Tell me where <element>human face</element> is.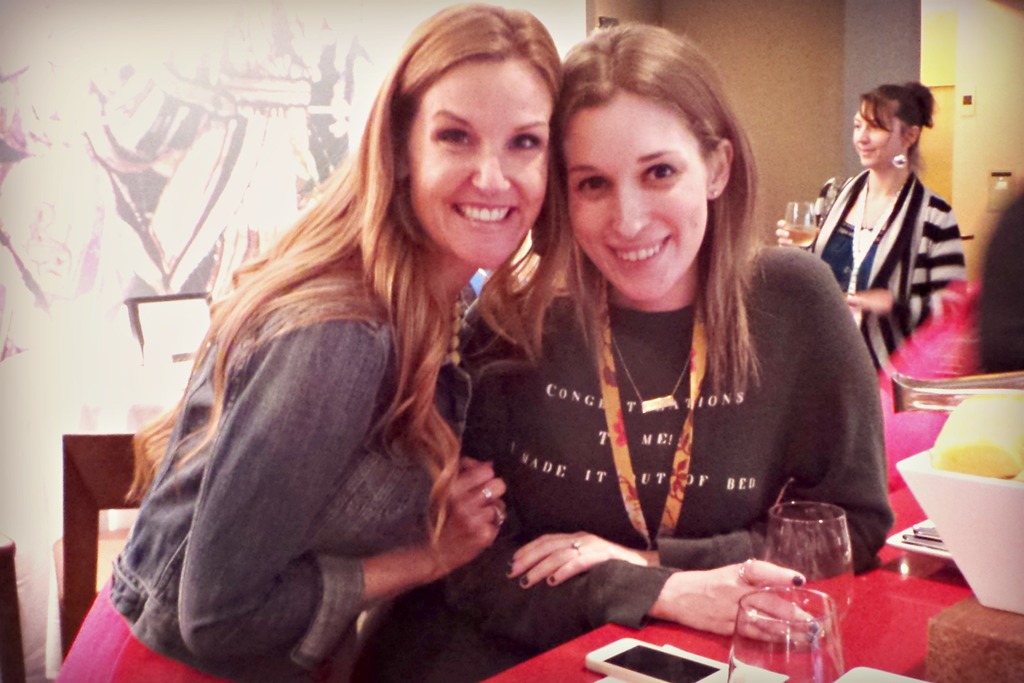
<element>human face</element> is at bbox=(407, 60, 553, 263).
